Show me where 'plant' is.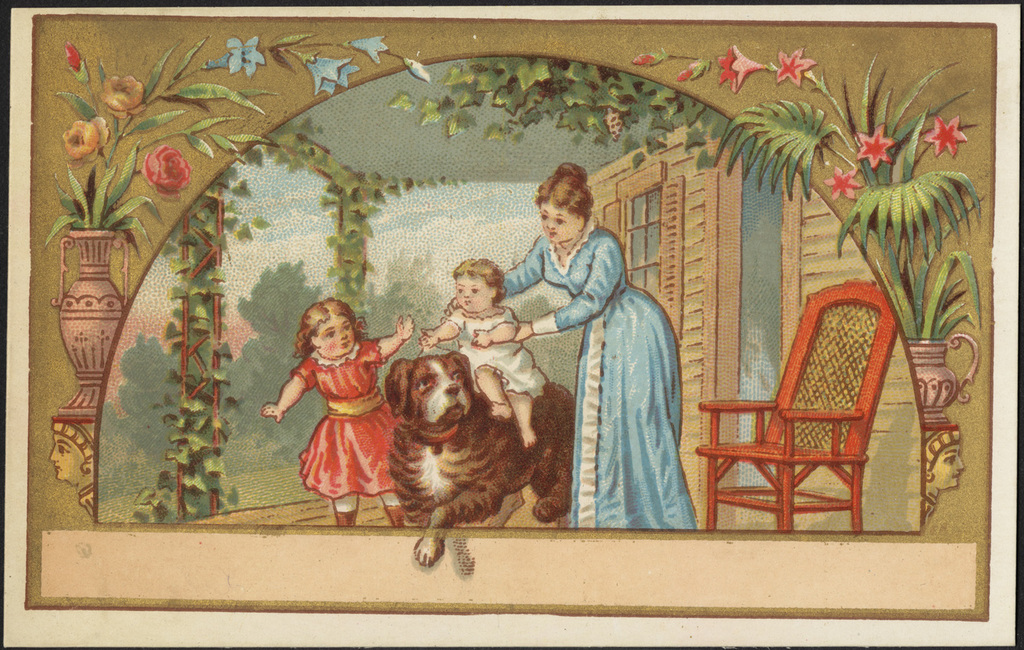
'plant' is at 41:40:425:259.
